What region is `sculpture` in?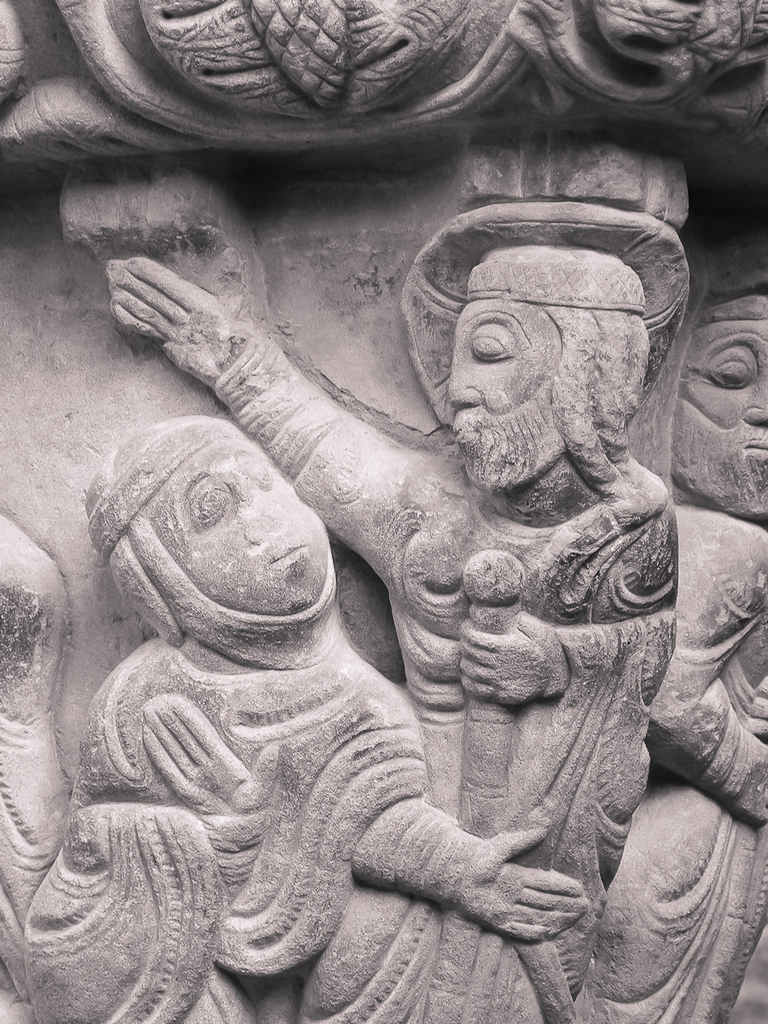
box(177, 0, 451, 127).
